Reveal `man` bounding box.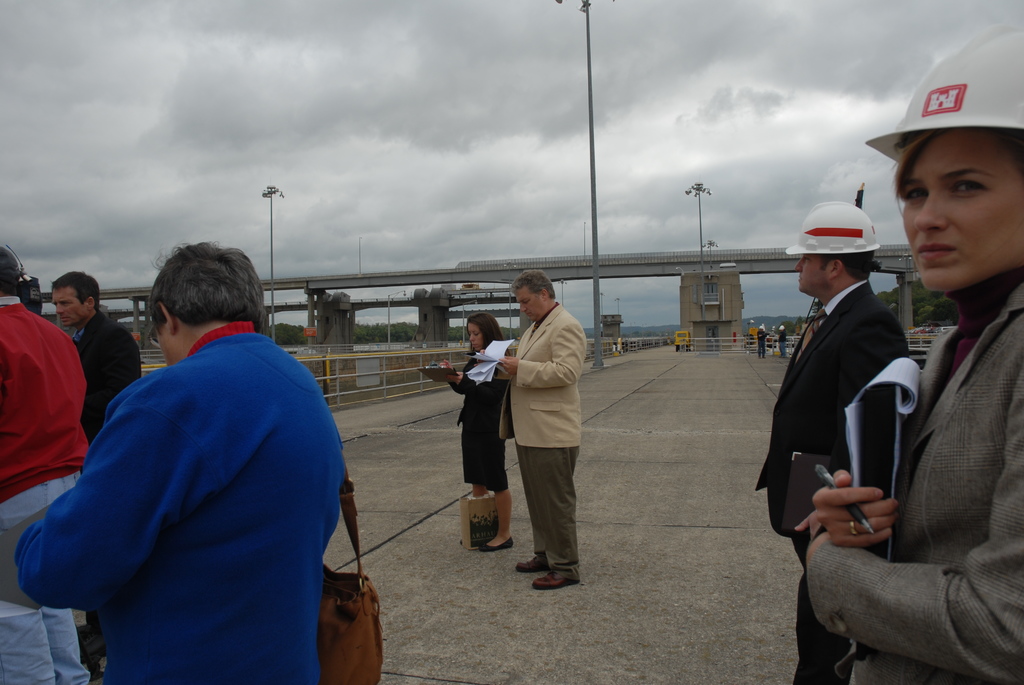
Revealed: <region>756, 326, 769, 360</region>.
